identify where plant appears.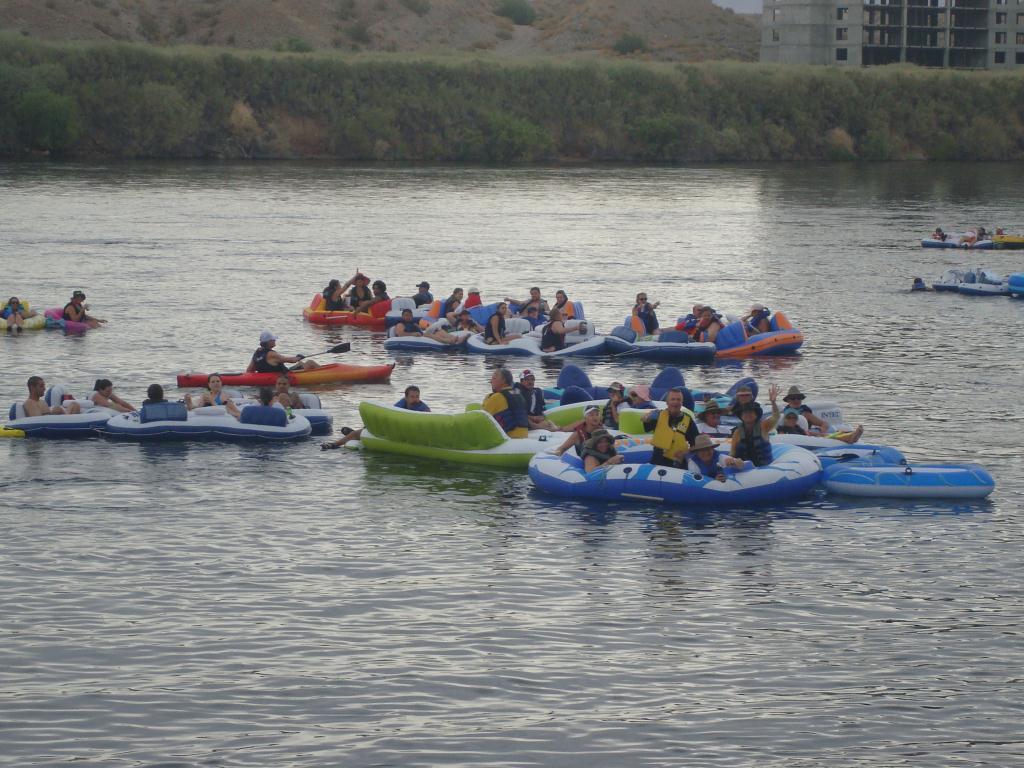
Appears at left=795, top=58, right=814, bottom=108.
